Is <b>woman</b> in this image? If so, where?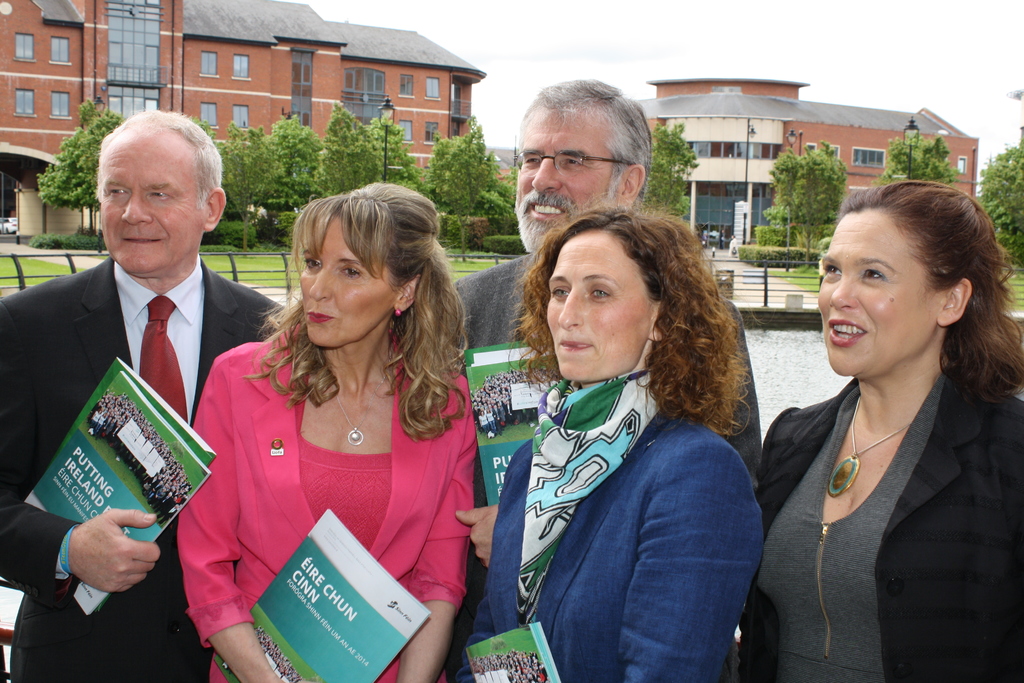
Yes, at (753,171,1023,671).
